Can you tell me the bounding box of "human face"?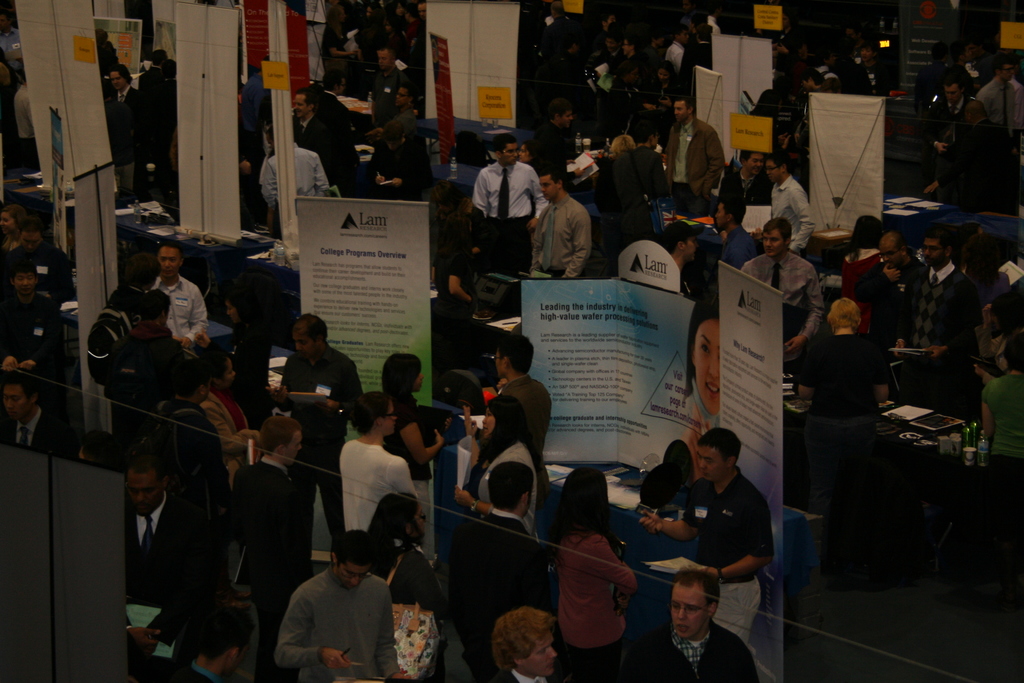
box(292, 324, 317, 353).
